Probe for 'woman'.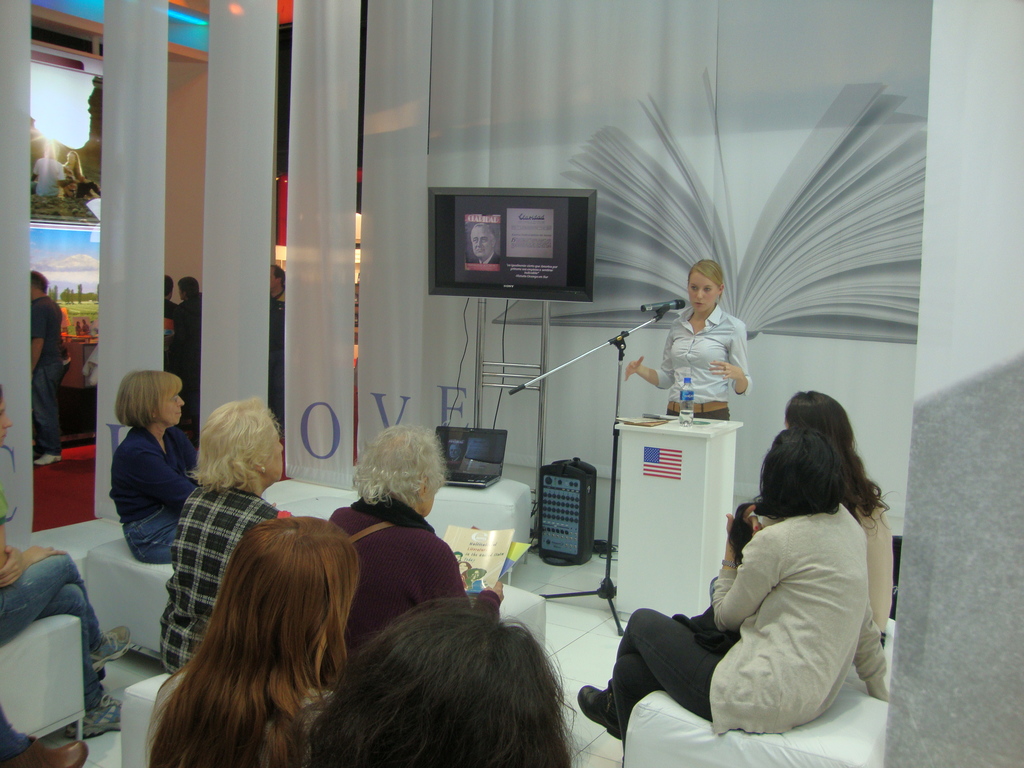
Probe result: (left=572, top=426, right=890, bottom=738).
